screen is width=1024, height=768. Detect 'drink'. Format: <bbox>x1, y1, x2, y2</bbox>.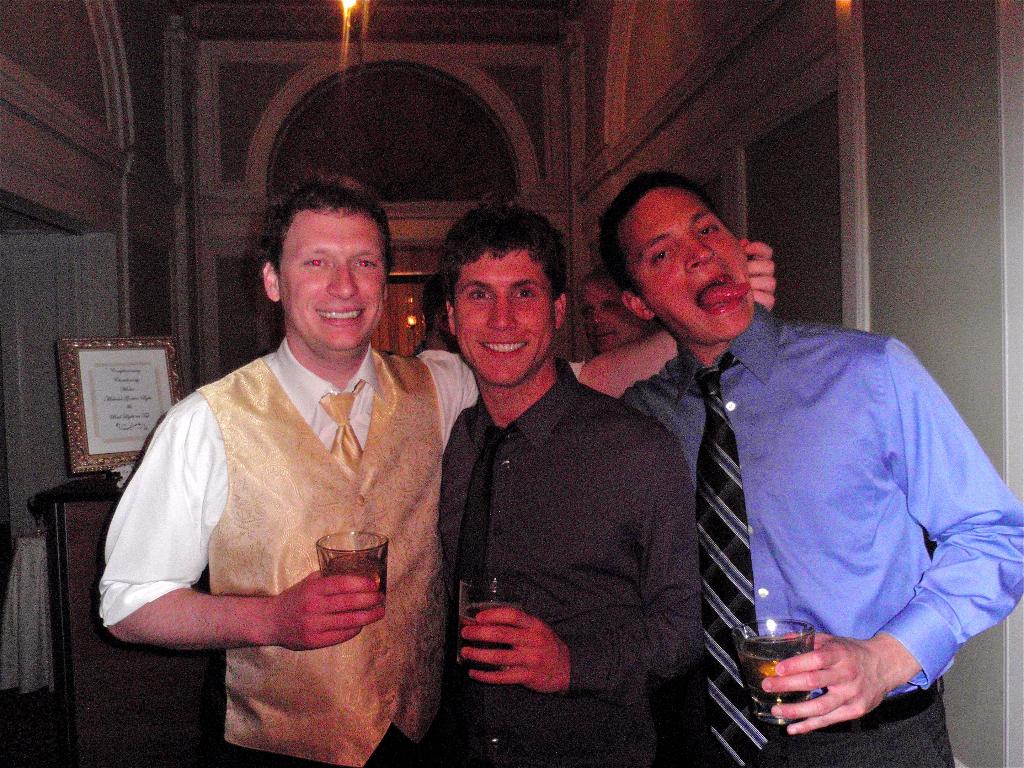
<bbox>739, 650, 812, 719</bbox>.
